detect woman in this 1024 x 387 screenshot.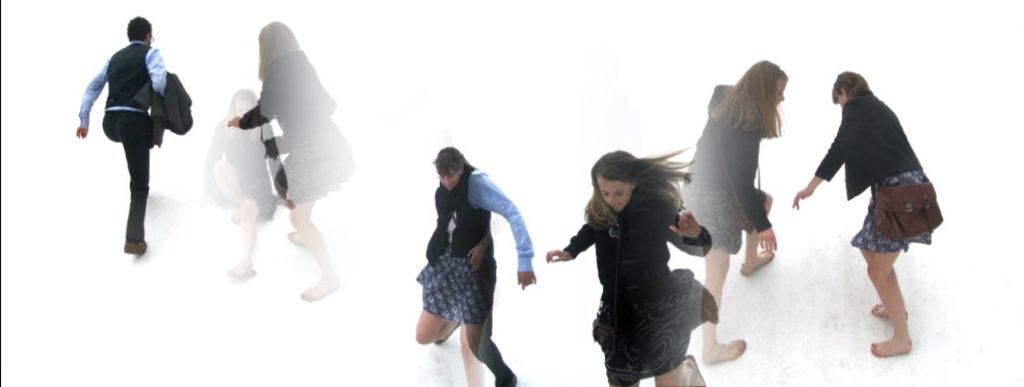
Detection: BBox(199, 89, 295, 286).
